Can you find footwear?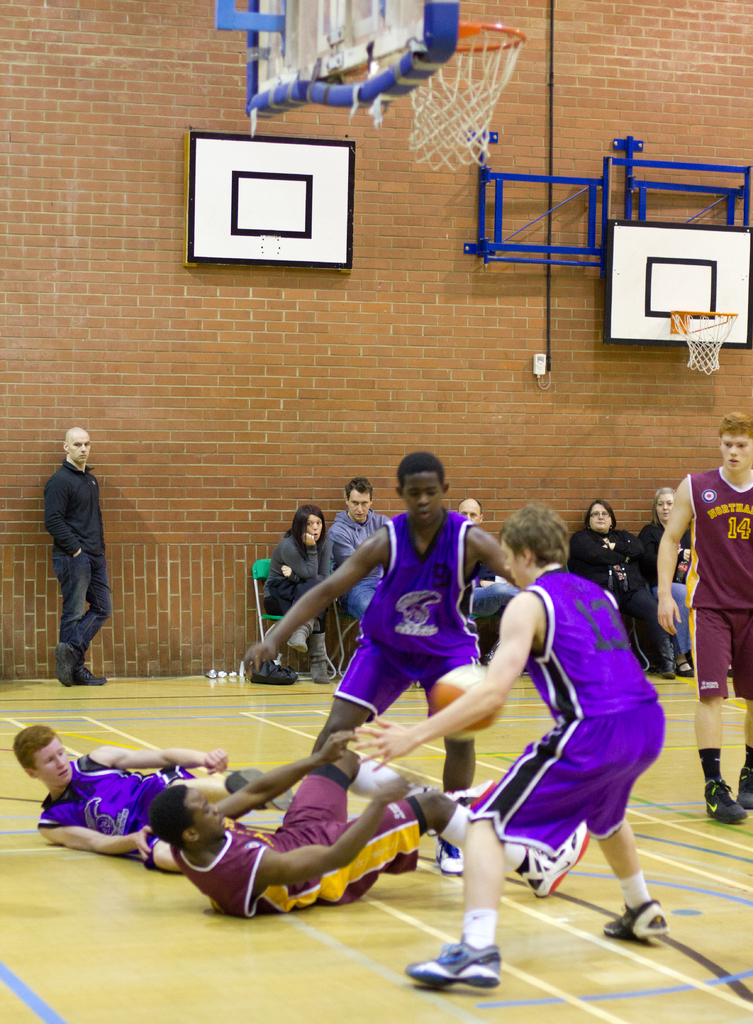
Yes, bounding box: select_region(656, 648, 674, 679).
